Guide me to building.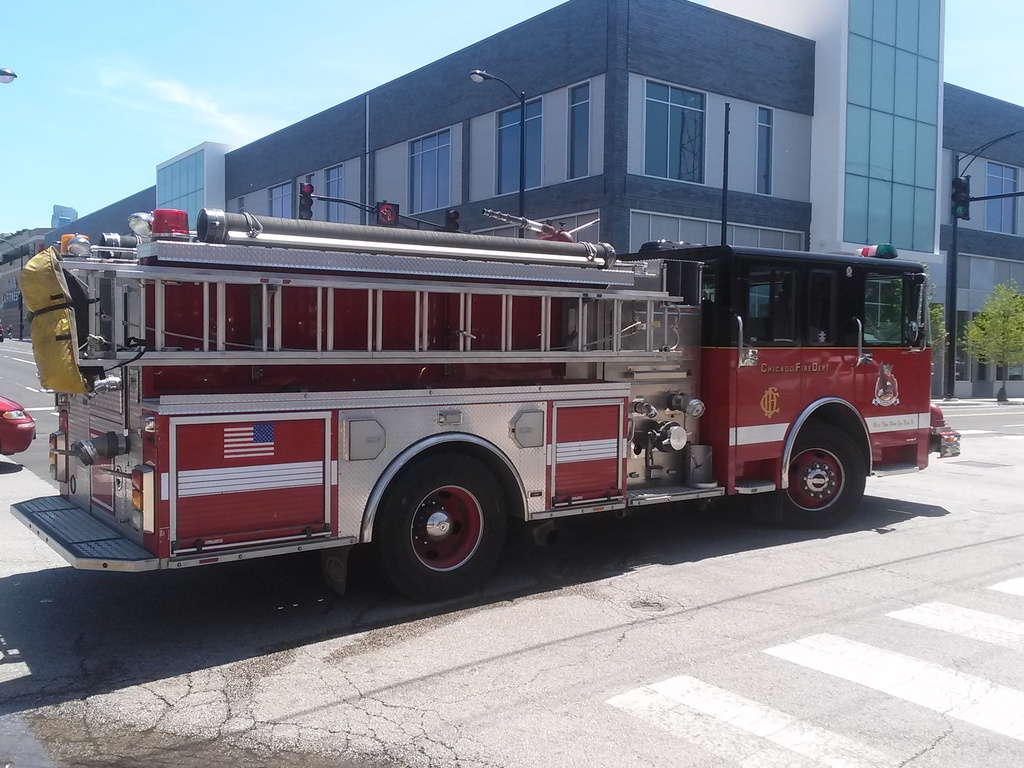
Guidance: [51, 205, 77, 226].
